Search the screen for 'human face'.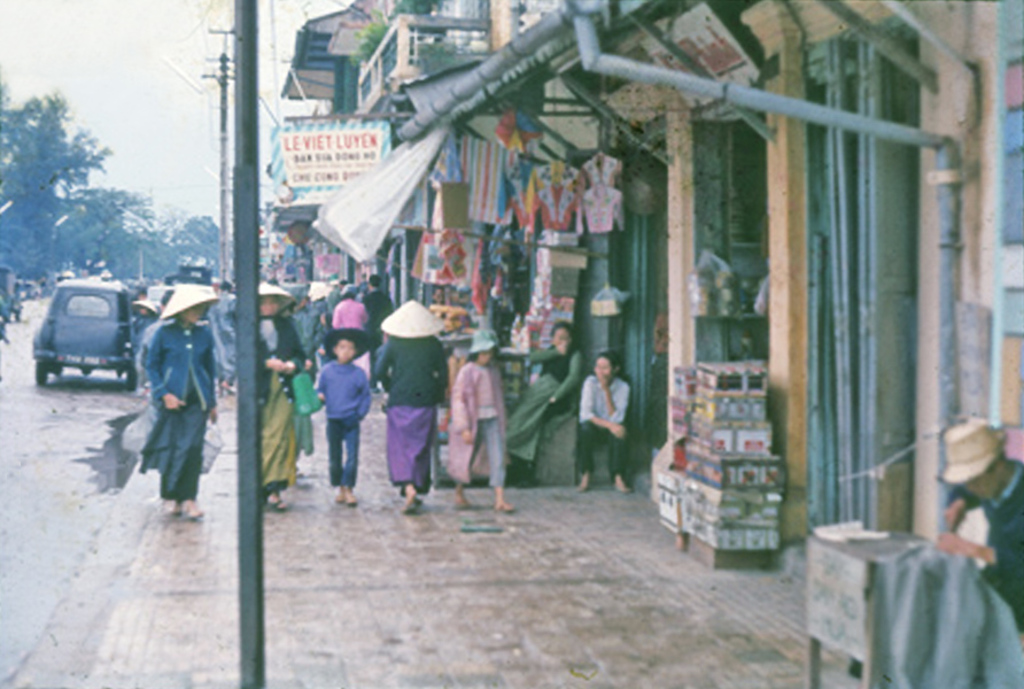
Found at (596, 356, 613, 376).
